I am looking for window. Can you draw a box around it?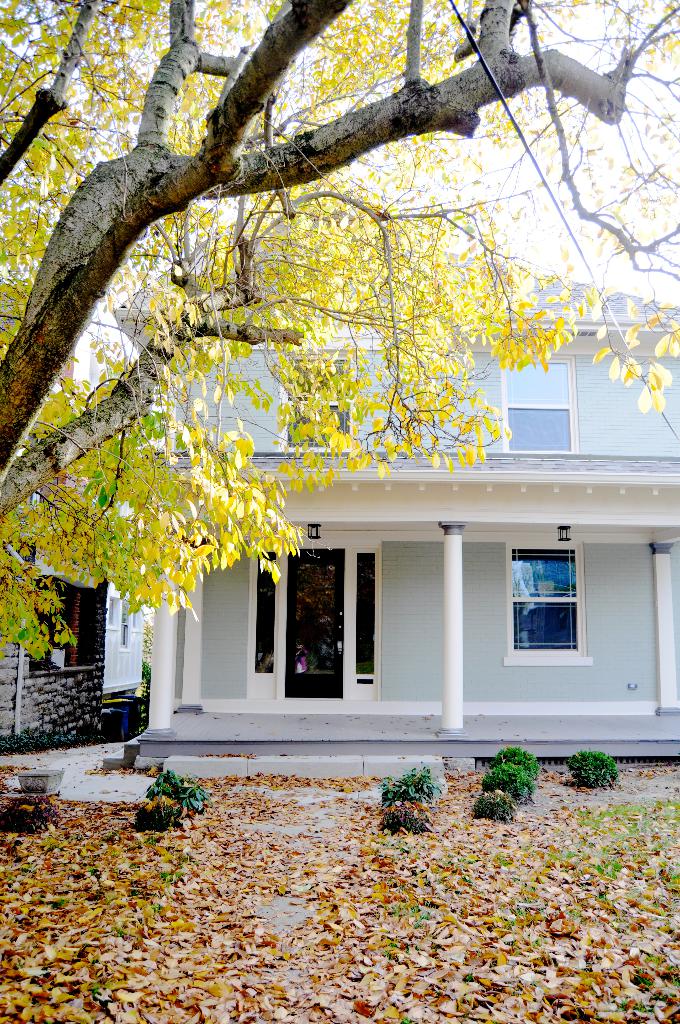
Sure, the bounding box is BBox(496, 349, 581, 461).
